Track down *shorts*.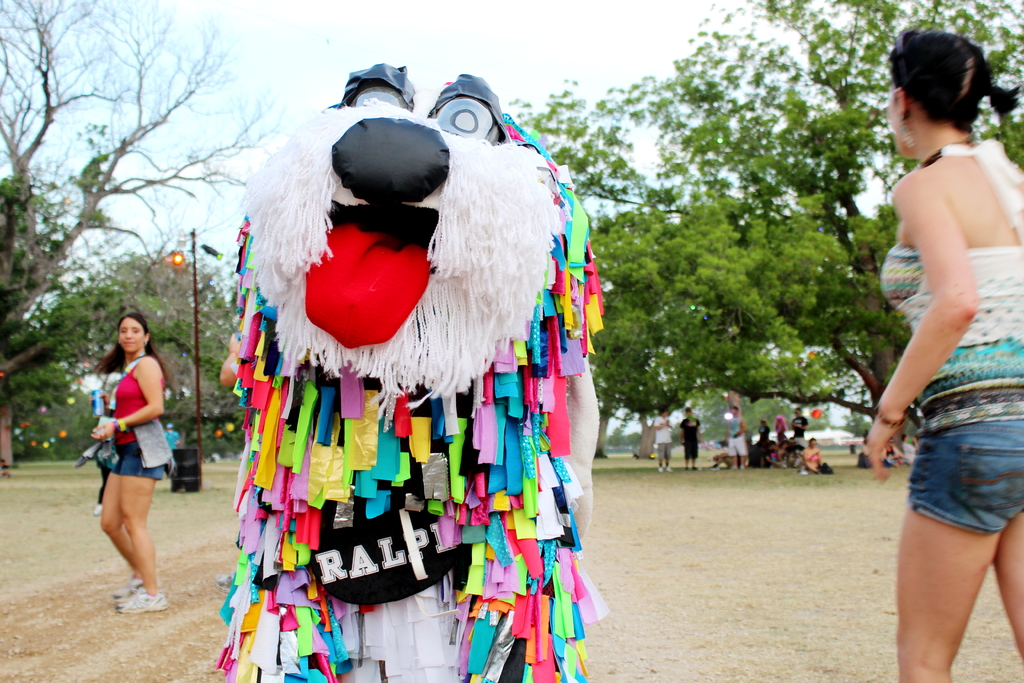
Tracked to {"left": 112, "top": 440, "right": 163, "bottom": 479}.
